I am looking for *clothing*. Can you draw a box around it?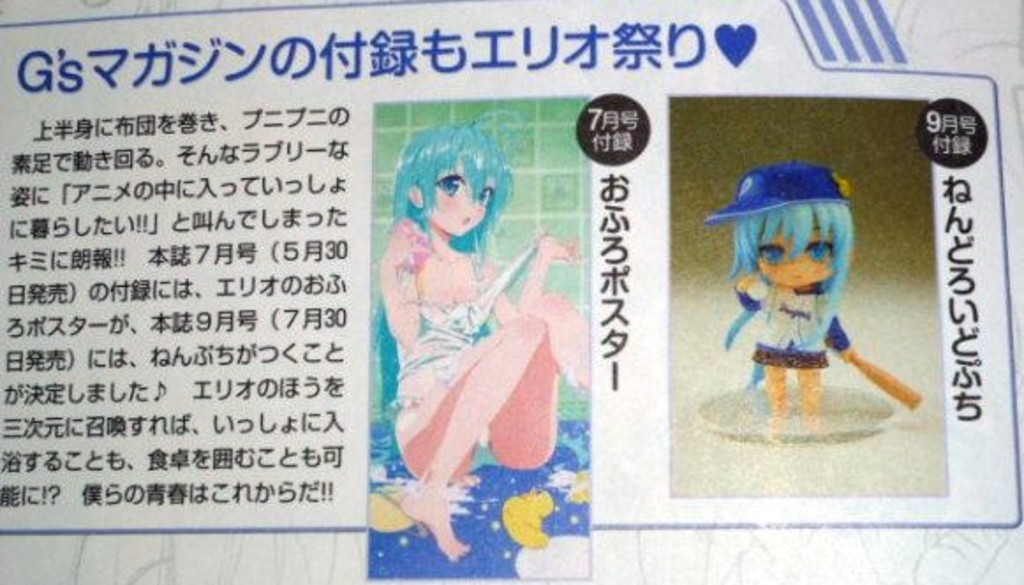
Sure, the bounding box is x1=737, y1=282, x2=851, y2=370.
